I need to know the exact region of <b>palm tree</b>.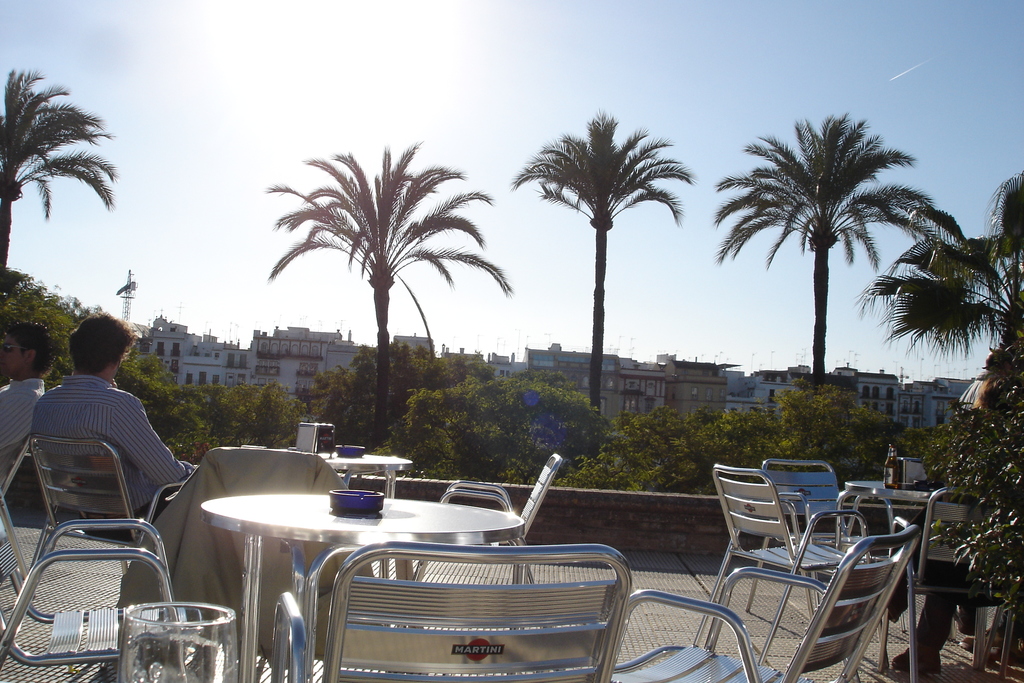
Region: [x1=890, y1=220, x2=1023, y2=457].
